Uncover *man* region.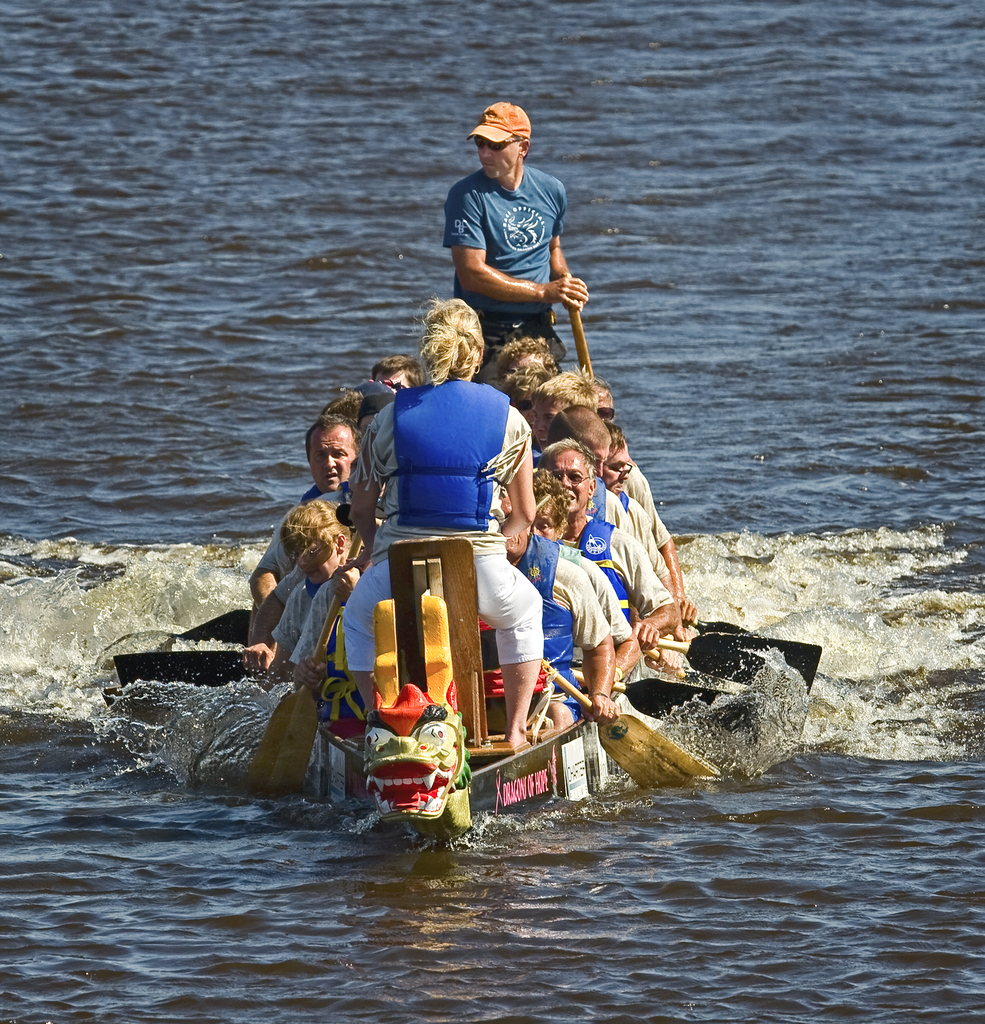
Uncovered: {"left": 589, "top": 435, "right": 678, "bottom": 584}.
